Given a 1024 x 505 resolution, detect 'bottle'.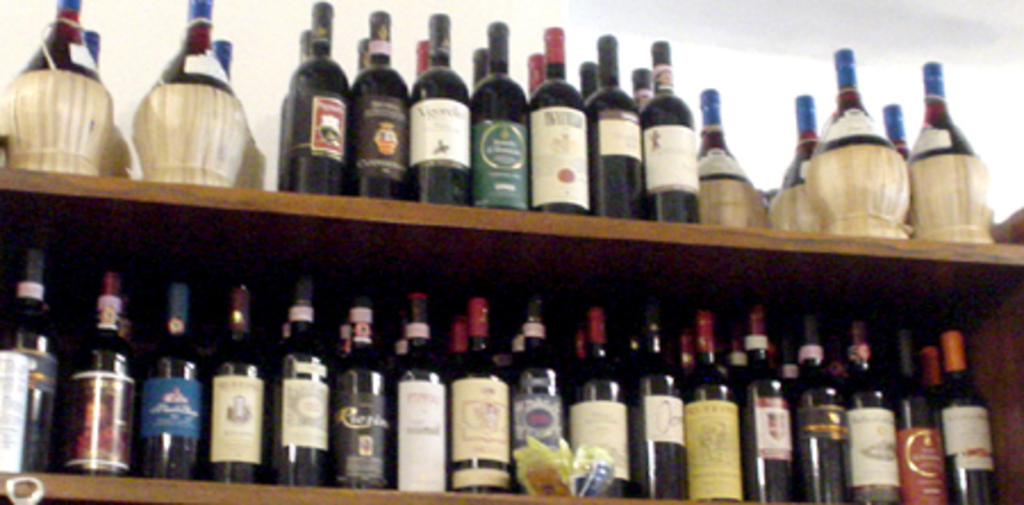
rect(269, 296, 330, 485).
